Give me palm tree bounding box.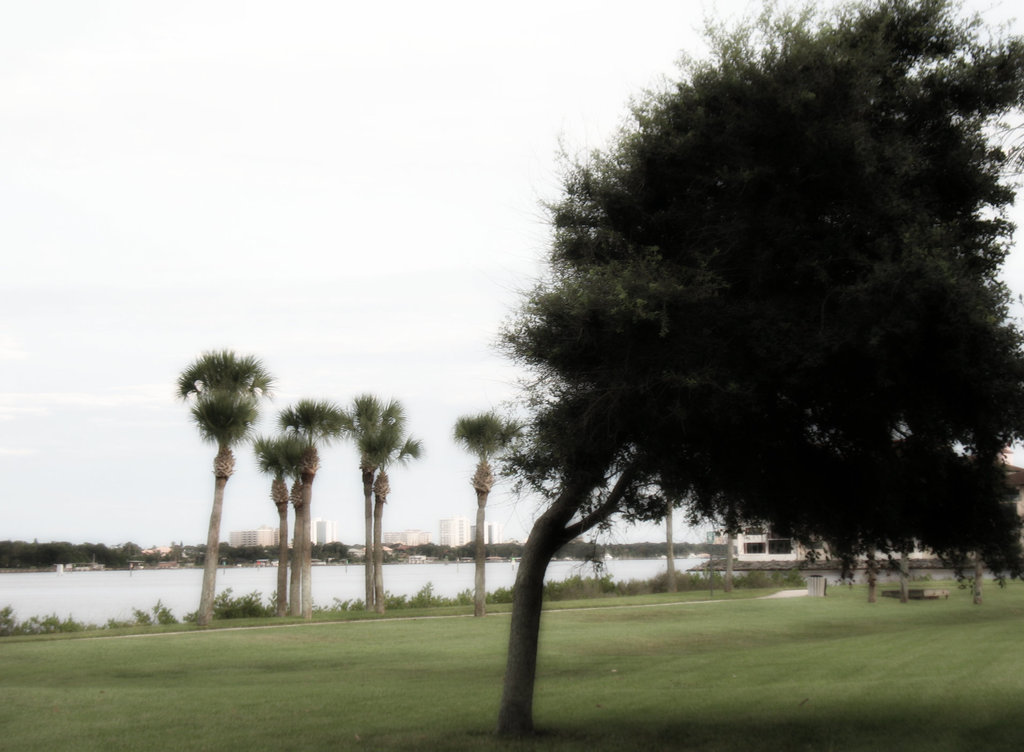
box(451, 407, 519, 617).
